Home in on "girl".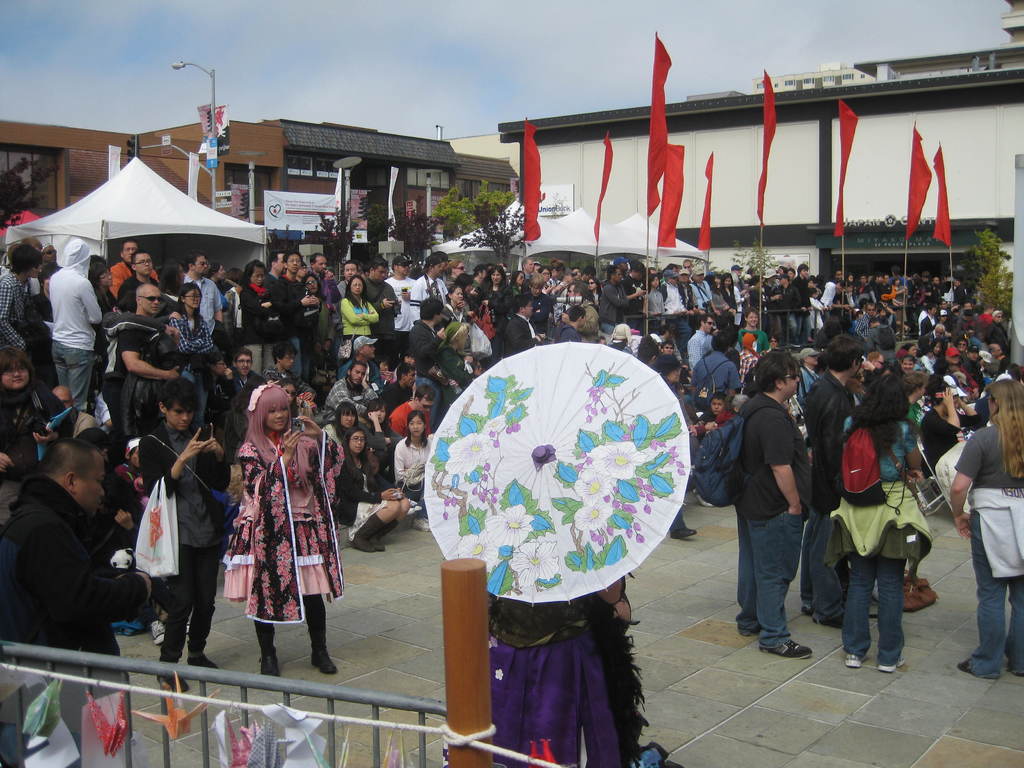
Homed in at {"x1": 389, "y1": 412, "x2": 435, "y2": 523}.
